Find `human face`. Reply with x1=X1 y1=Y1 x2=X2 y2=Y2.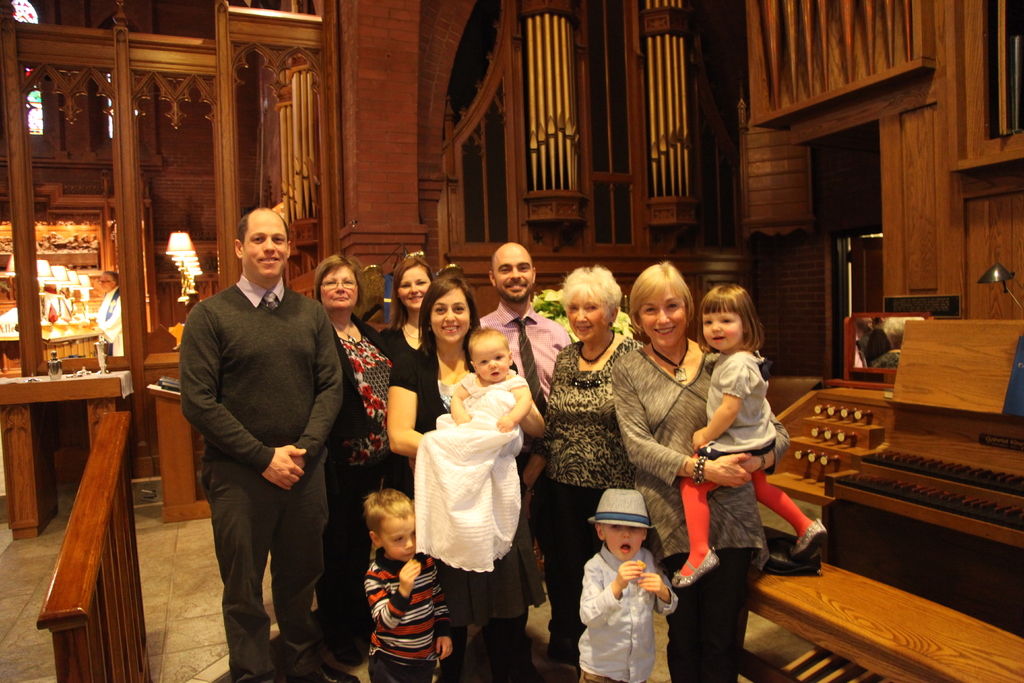
x1=698 y1=304 x2=739 y2=349.
